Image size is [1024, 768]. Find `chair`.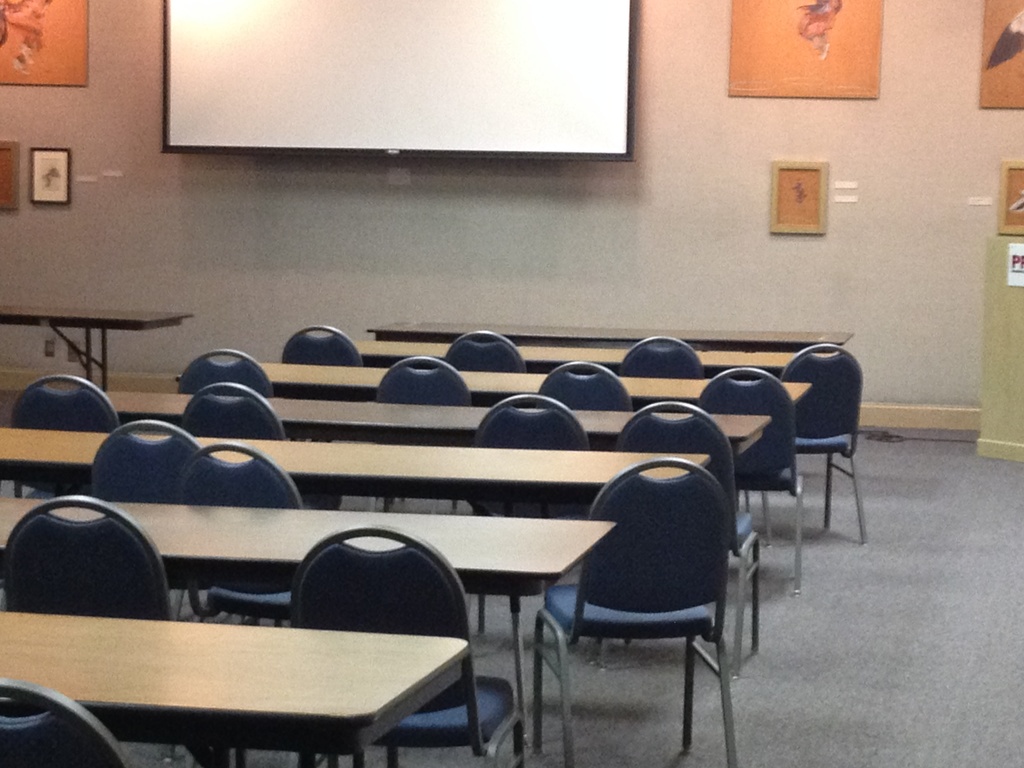
[x1=10, y1=376, x2=124, y2=496].
